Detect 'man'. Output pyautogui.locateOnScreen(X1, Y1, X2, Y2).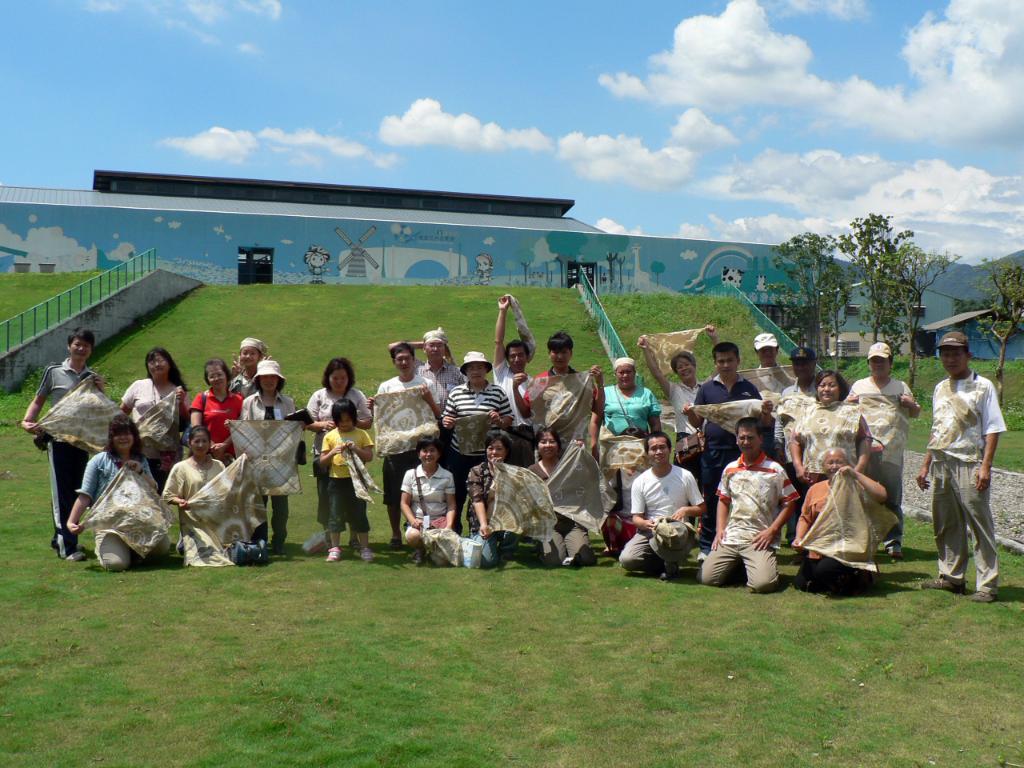
pyautogui.locateOnScreen(916, 330, 1009, 600).
